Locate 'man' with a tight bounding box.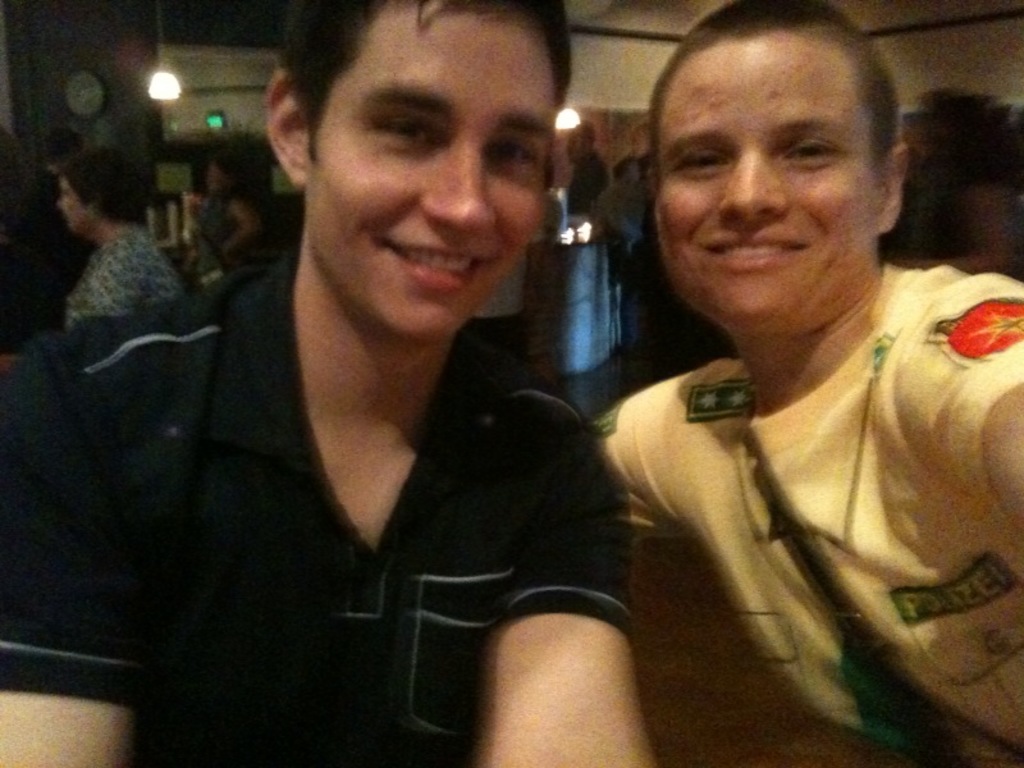
(550, 0, 1023, 763).
